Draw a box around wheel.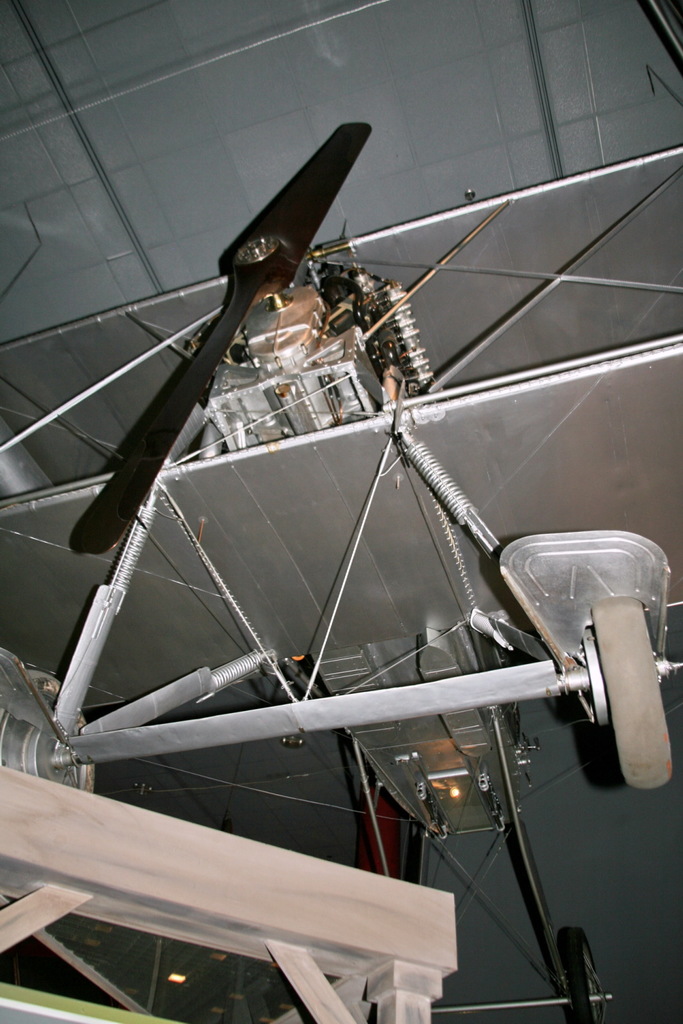
pyautogui.locateOnScreen(583, 592, 671, 786).
